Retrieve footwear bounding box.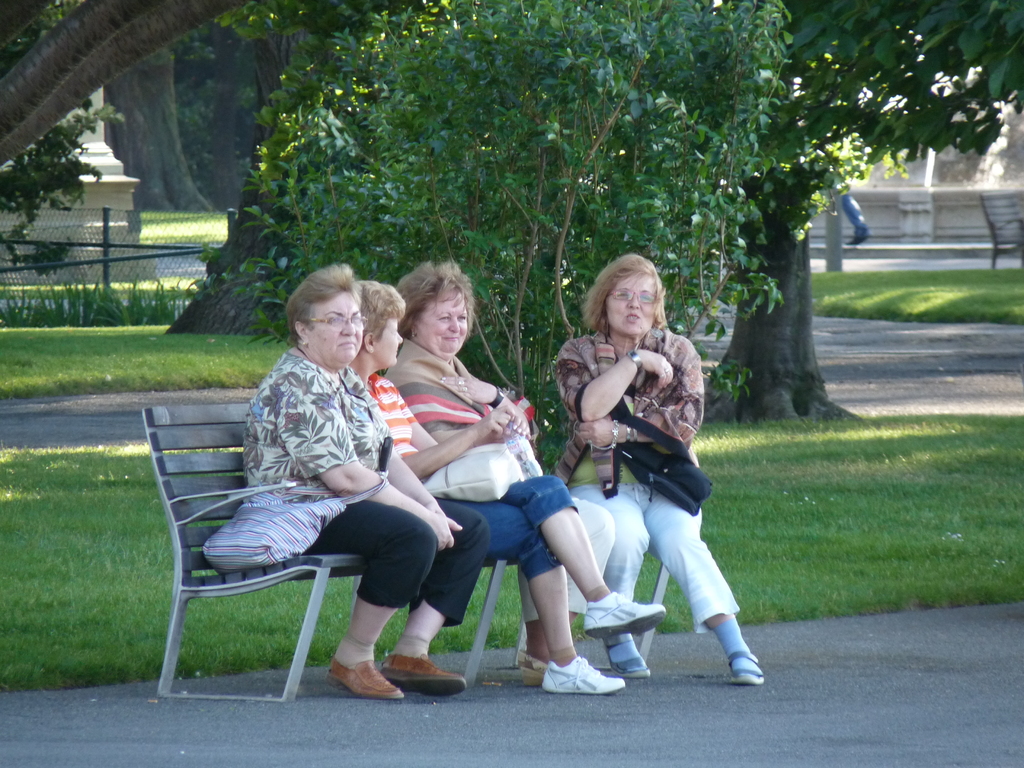
Bounding box: (left=579, top=590, right=669, bottom=631).
